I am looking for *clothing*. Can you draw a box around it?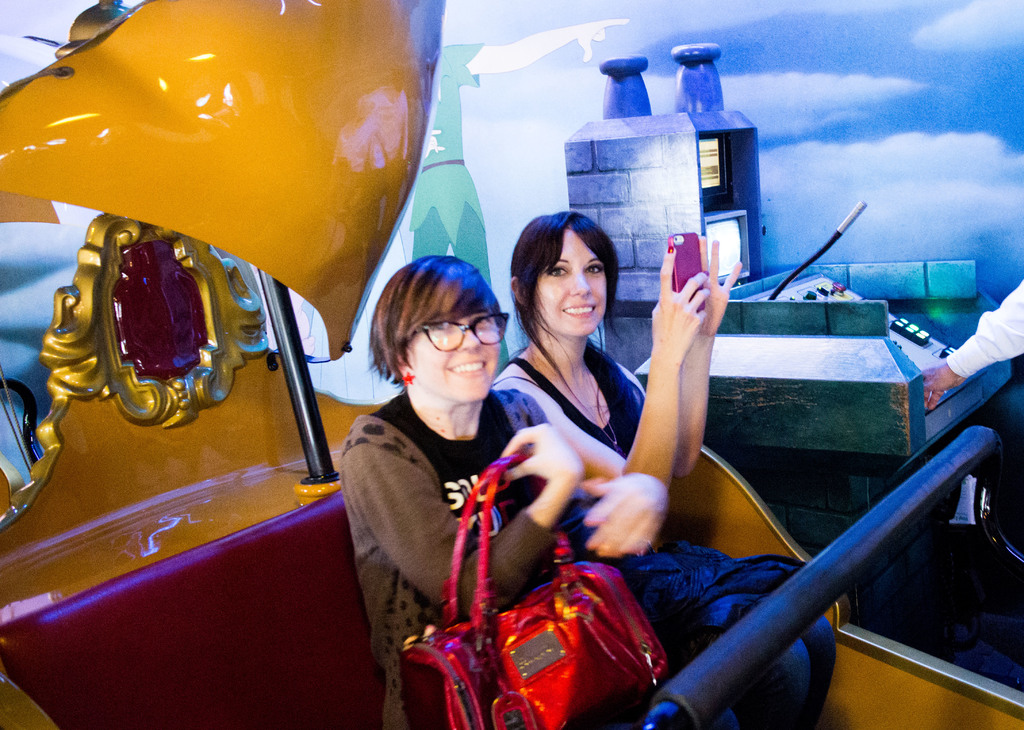
Sure, the bounding box is crop(499, 347, 835, 728).
